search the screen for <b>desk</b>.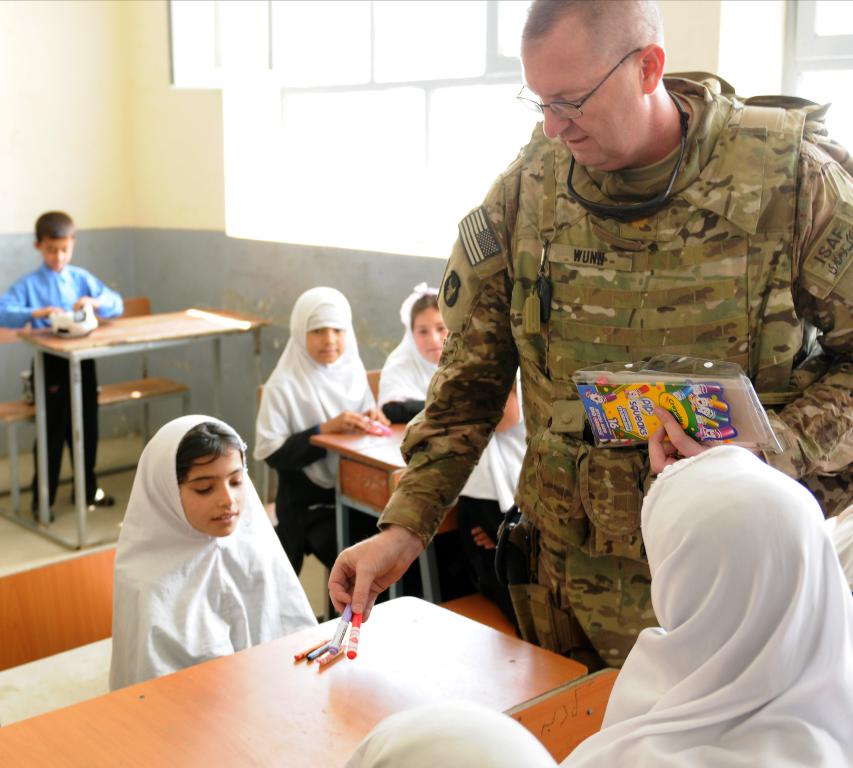
Found at {"left": 0, "top": 291, "right": 256, "bottom": 455}.
